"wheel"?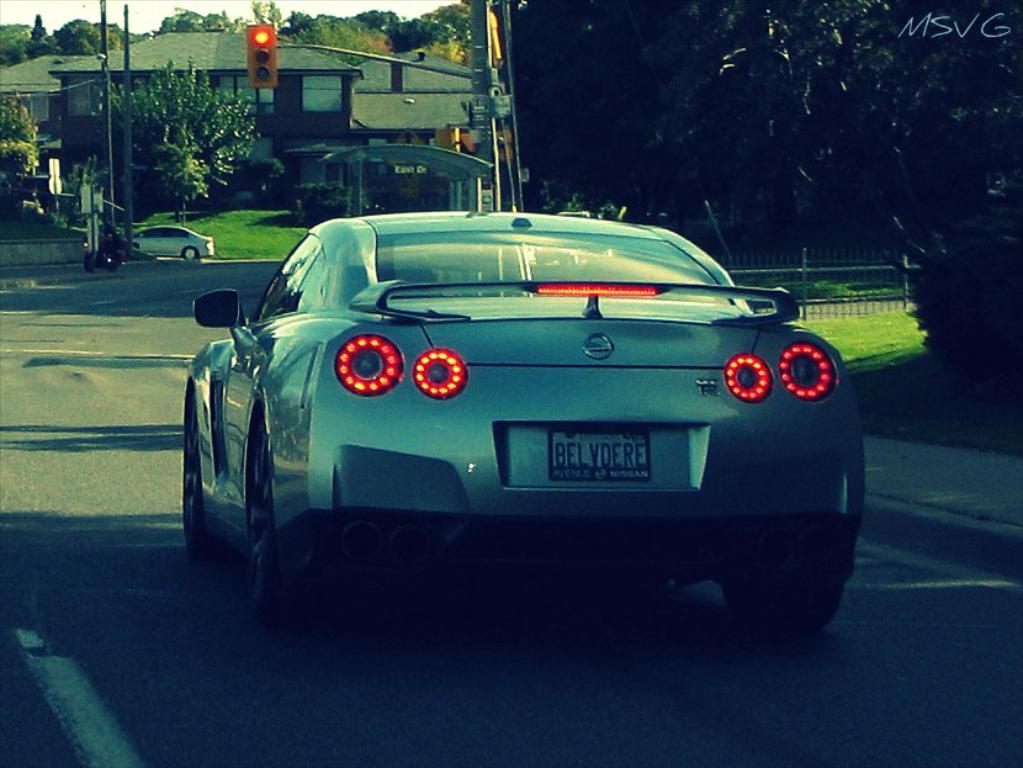
(left=182, top=248, right=197, bottom=260)
